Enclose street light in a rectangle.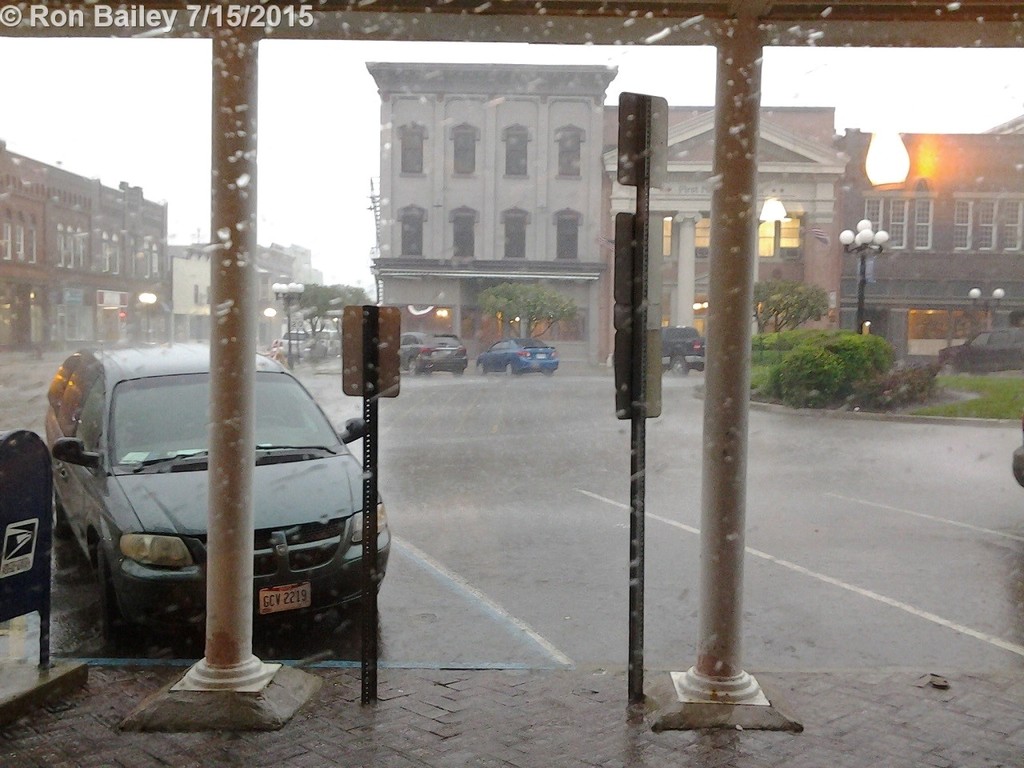
{"x1": 964, "y1": 286, "x2": 1006, "y2": 328}.
